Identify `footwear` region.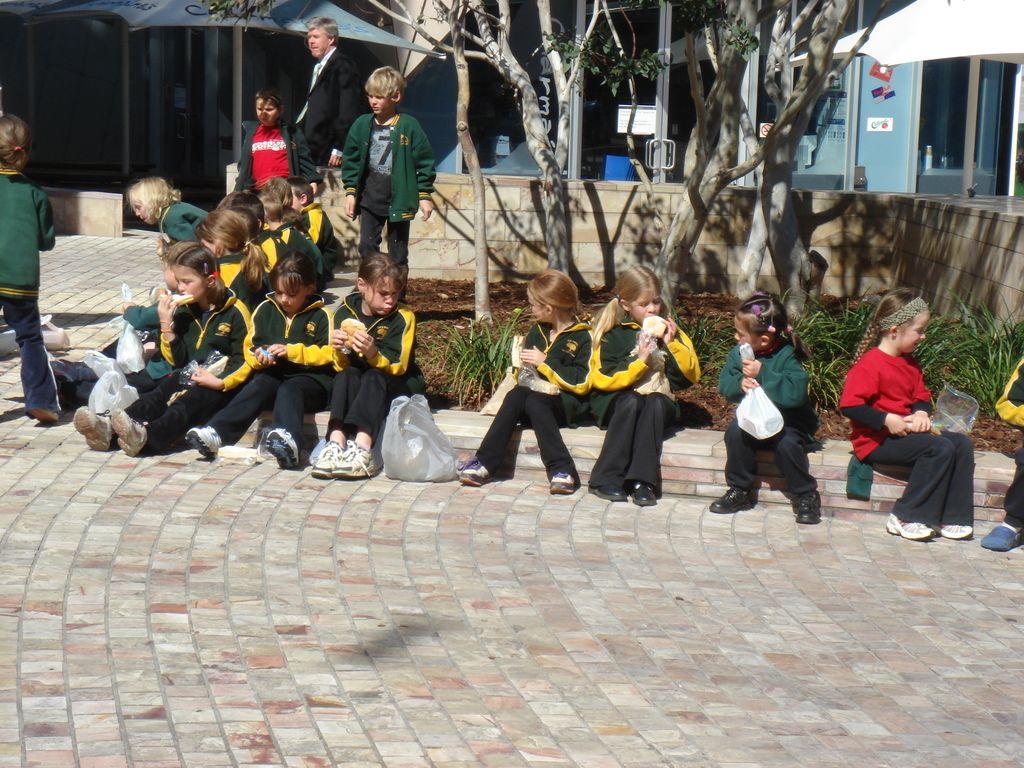
Region: 792/491/821/525.
